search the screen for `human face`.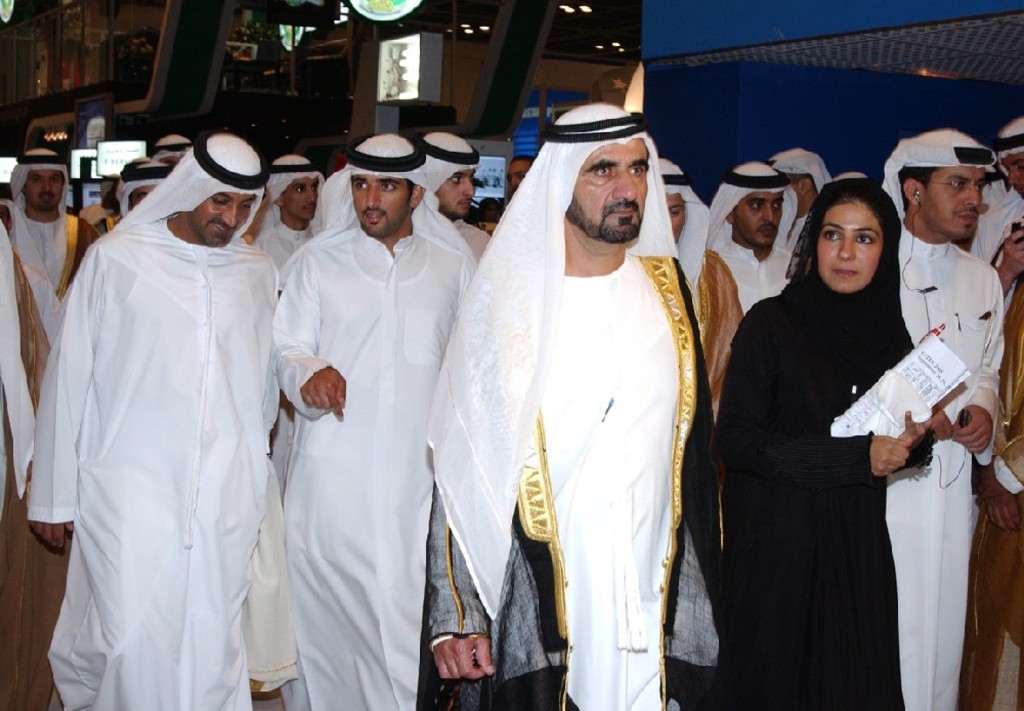
Found at 572 141 650 243.
